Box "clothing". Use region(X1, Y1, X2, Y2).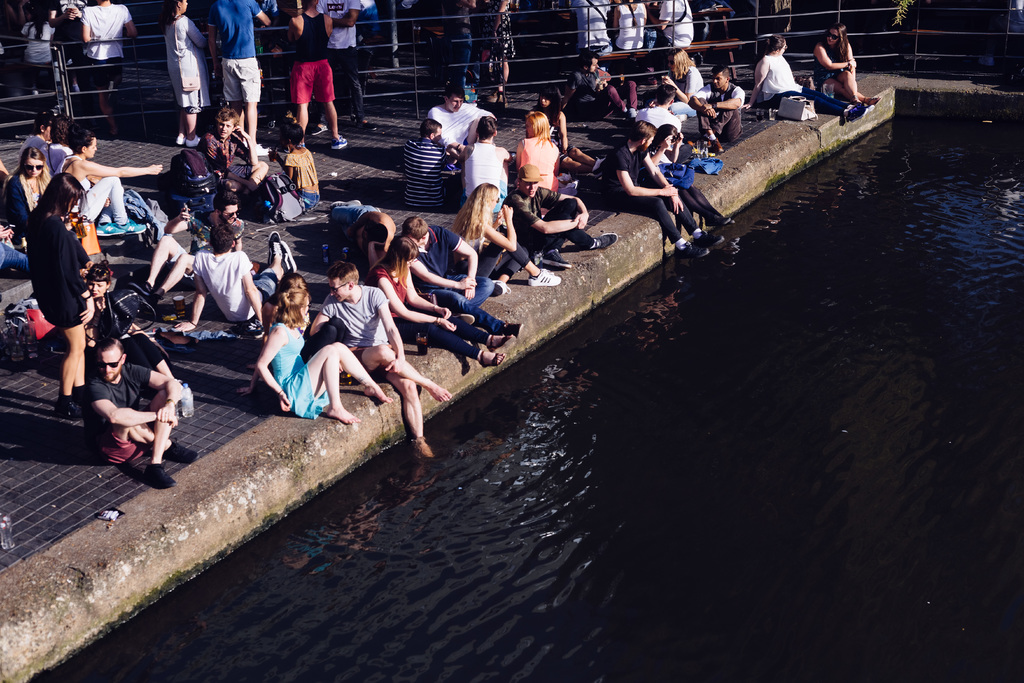
region(274, 322, 336, 411).
